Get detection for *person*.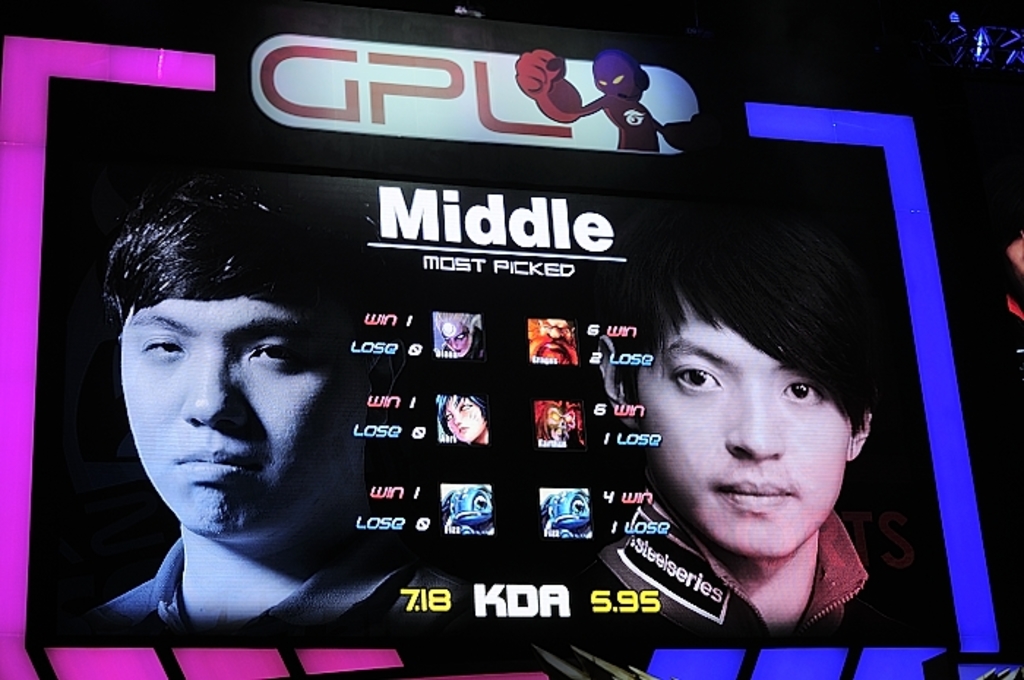
Detection: l=436, t=310, r=487, b=360.
